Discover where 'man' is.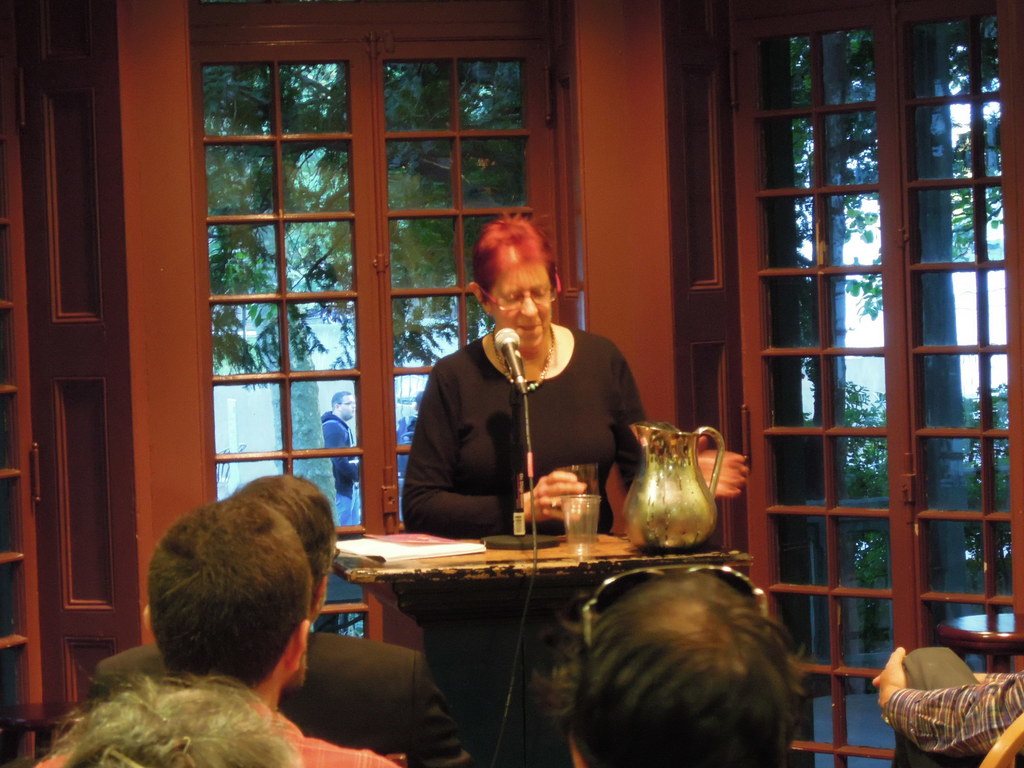
Discovered at locate(92, 467, 444, 767).
